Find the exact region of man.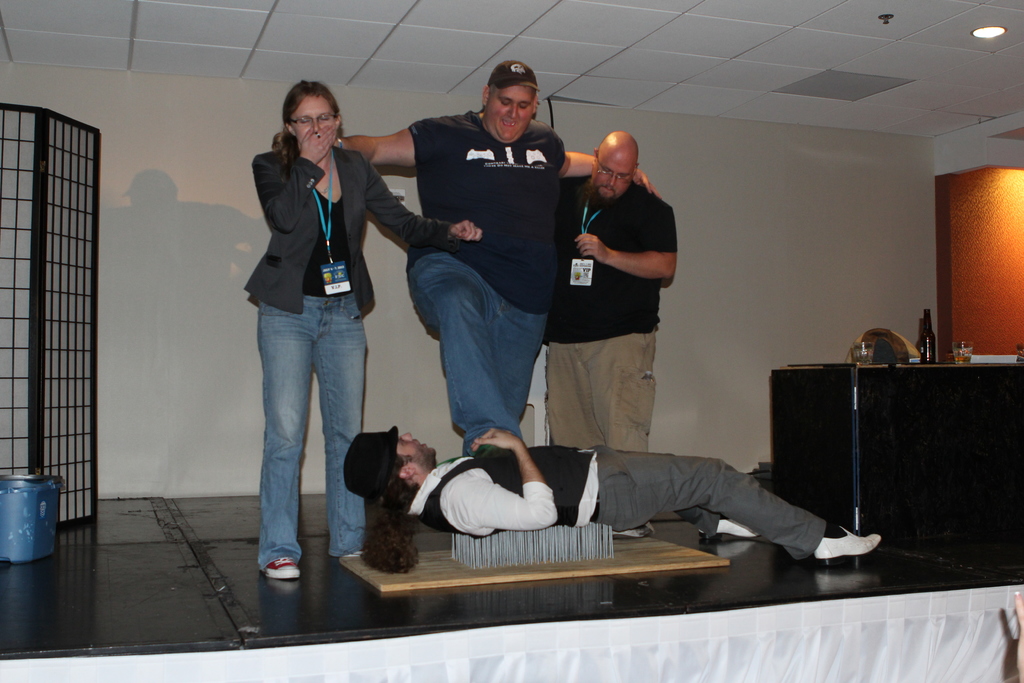
Exact region: box(543, 128, 695, 465).
